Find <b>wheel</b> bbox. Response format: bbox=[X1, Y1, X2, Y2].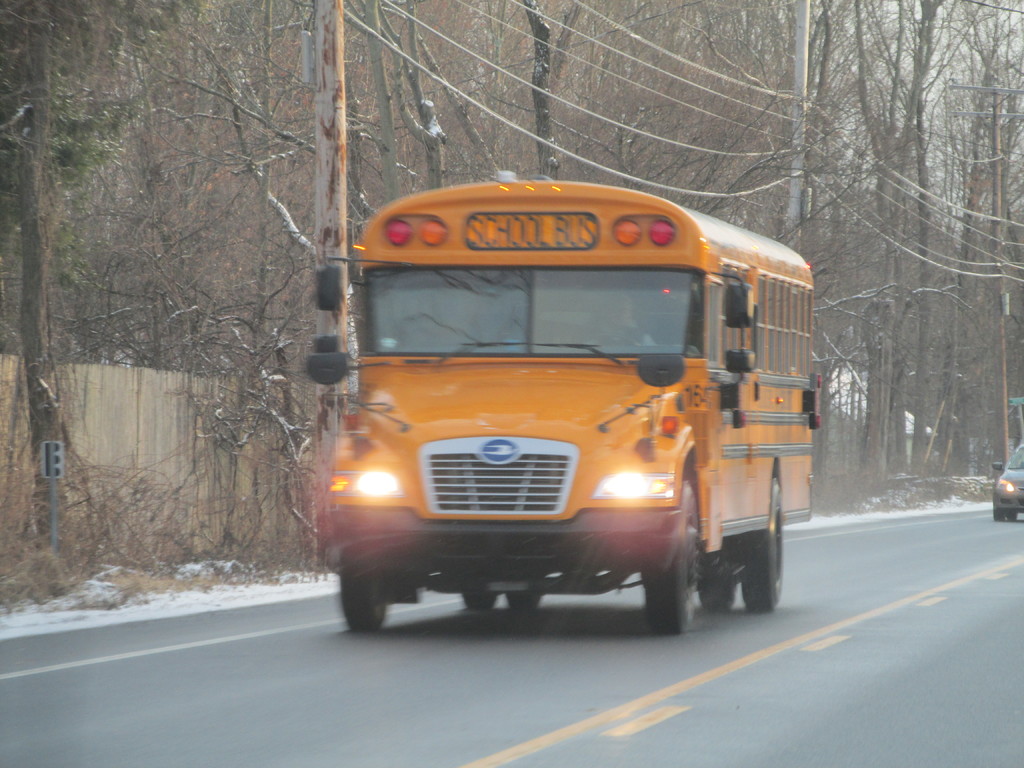
bbox=[701, 559, 738, 612].
